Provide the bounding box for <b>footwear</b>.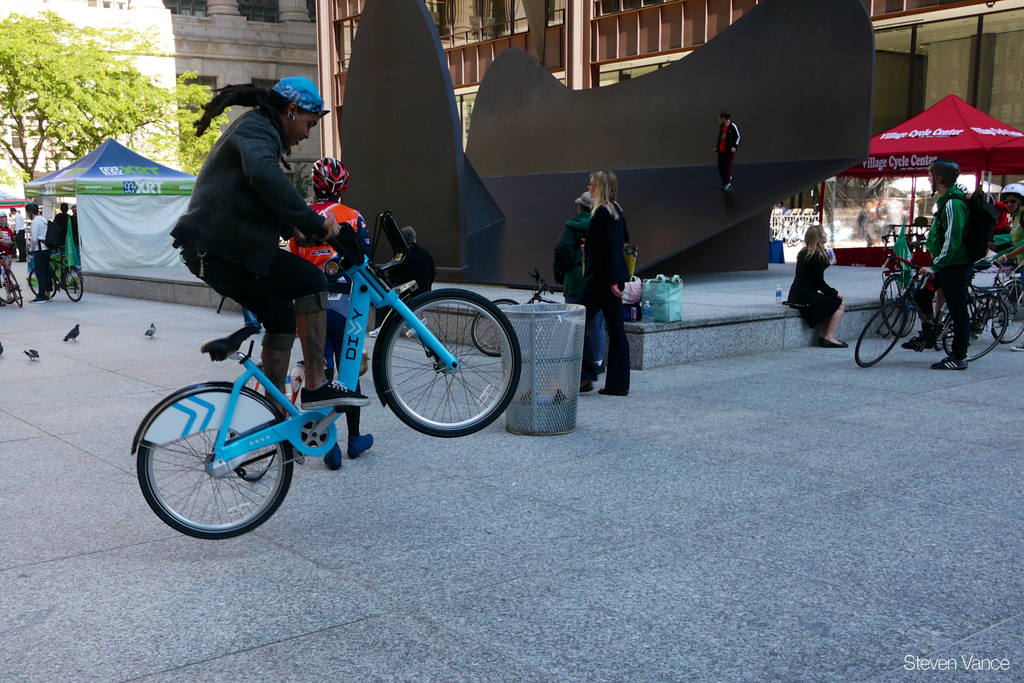
box=[291, 447, 305, 465].
